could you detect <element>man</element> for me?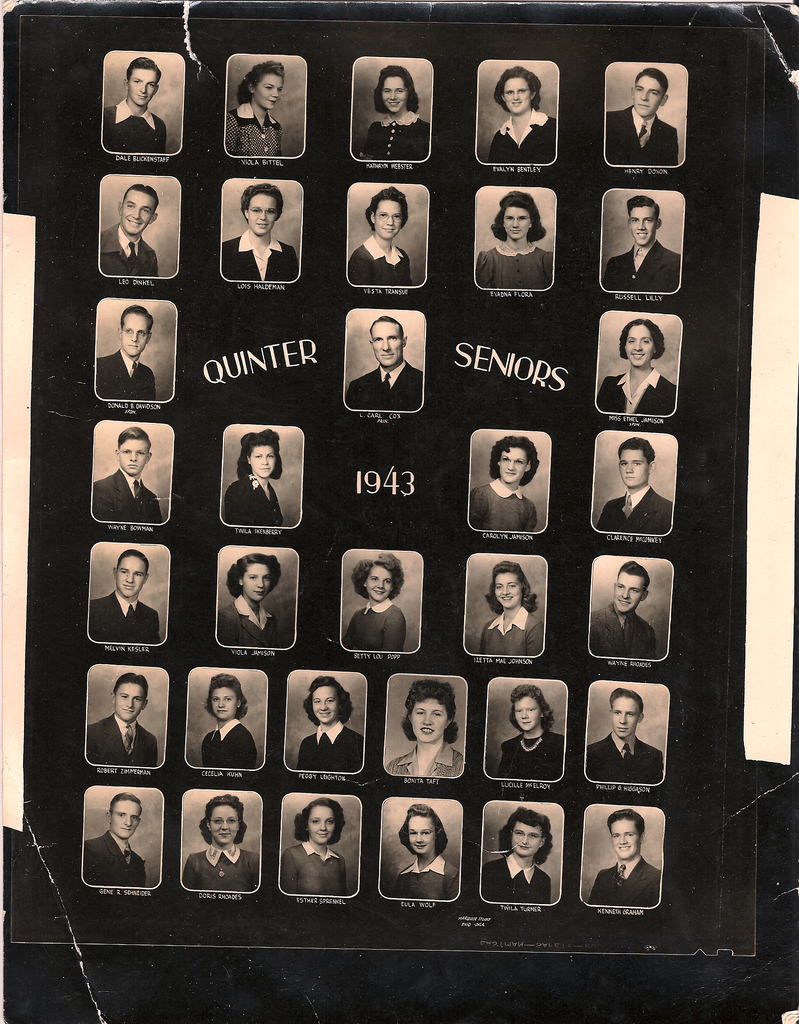
Detection result: BBox(96, 305, 157, 403).
